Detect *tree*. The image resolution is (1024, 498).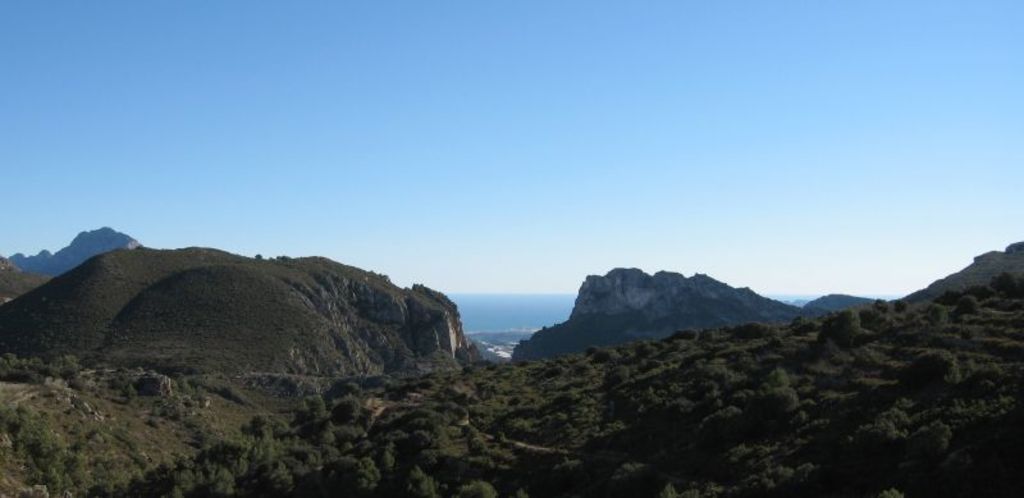
632:337:652:358.
